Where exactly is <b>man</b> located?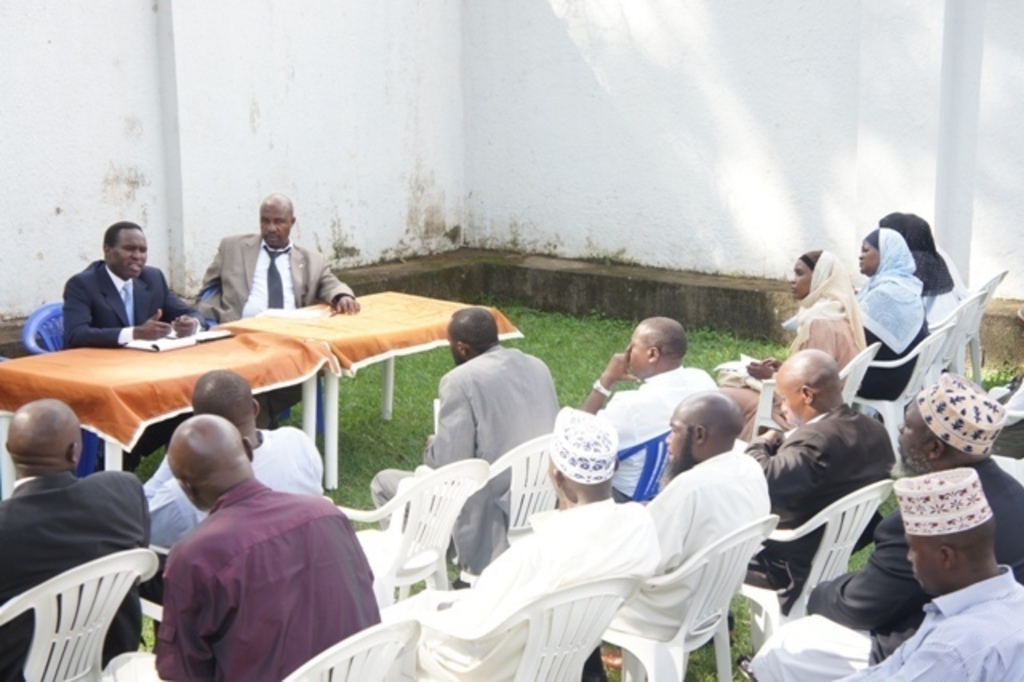
Its bounding box is bbox(200, 194, 360, 427).
